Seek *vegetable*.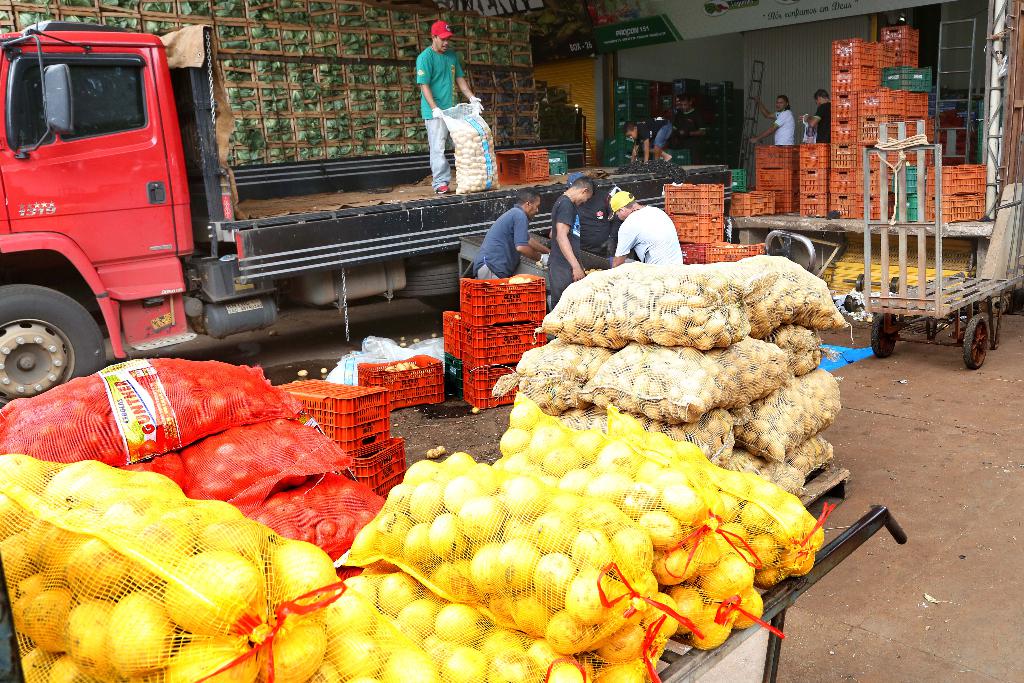
365:6:386:29.
